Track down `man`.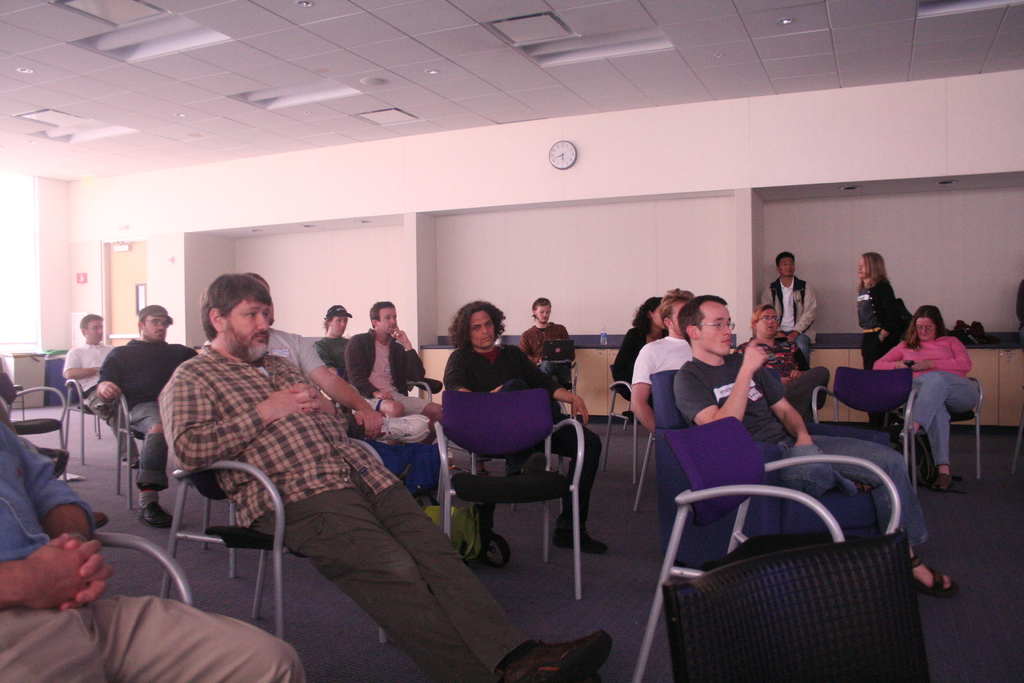
Tracked to detection(157, 274, 610, 682).
